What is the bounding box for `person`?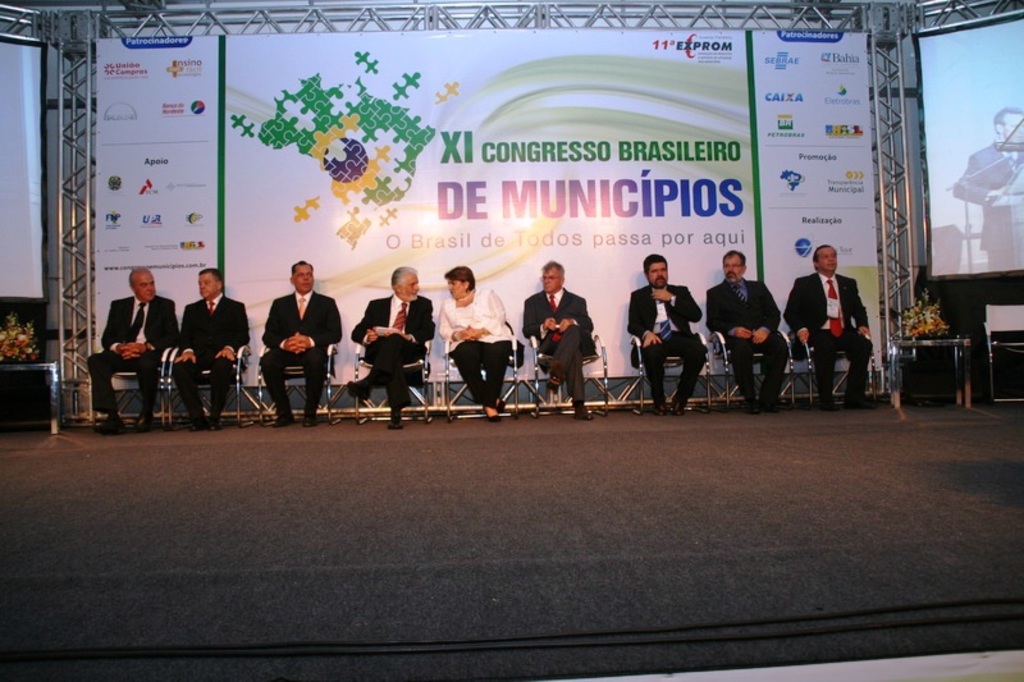
x1=169, y1=269, x2=250, y2=431.
